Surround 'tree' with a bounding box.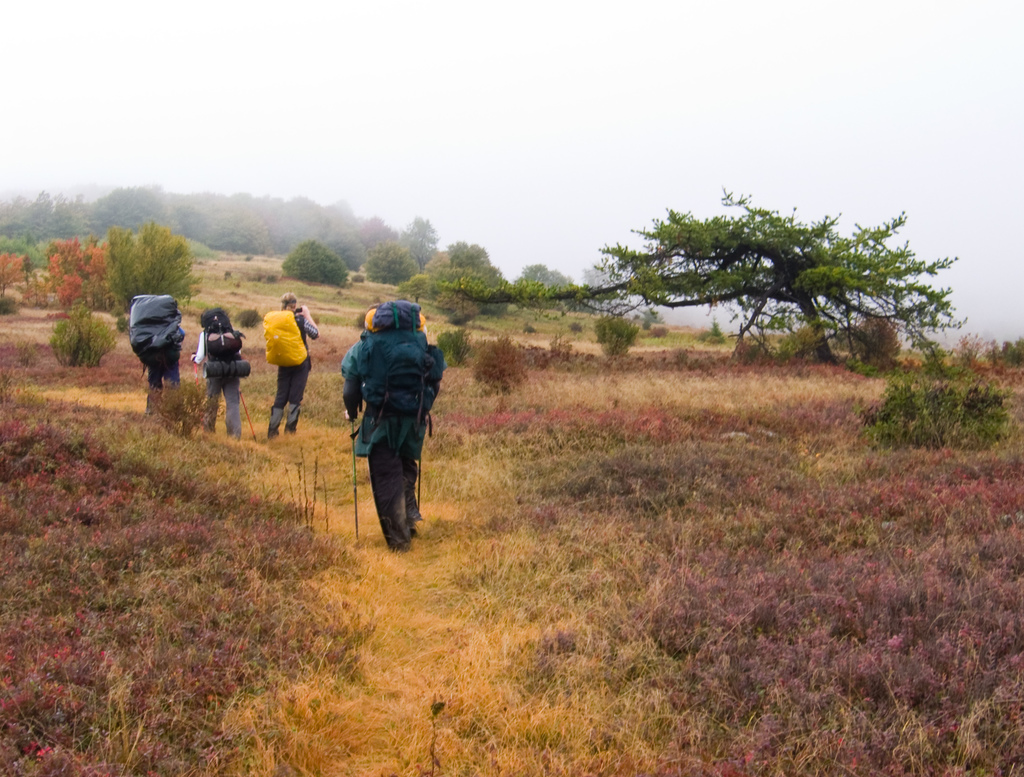
box=[515, 190, 960, 389].
